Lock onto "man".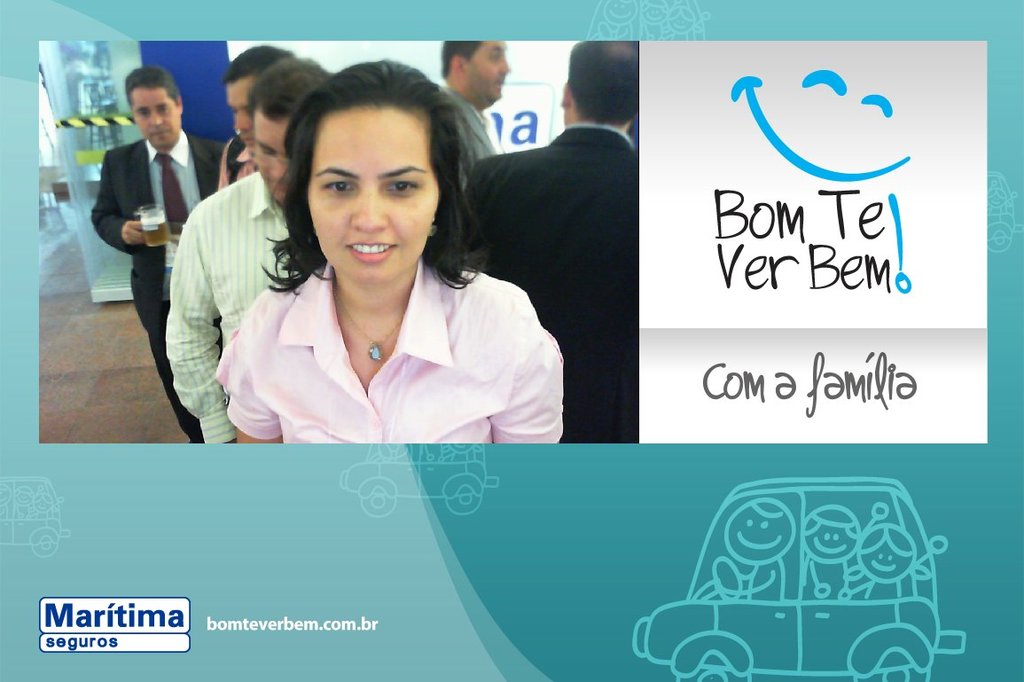
Locked: 457, 38, 636, 444.
